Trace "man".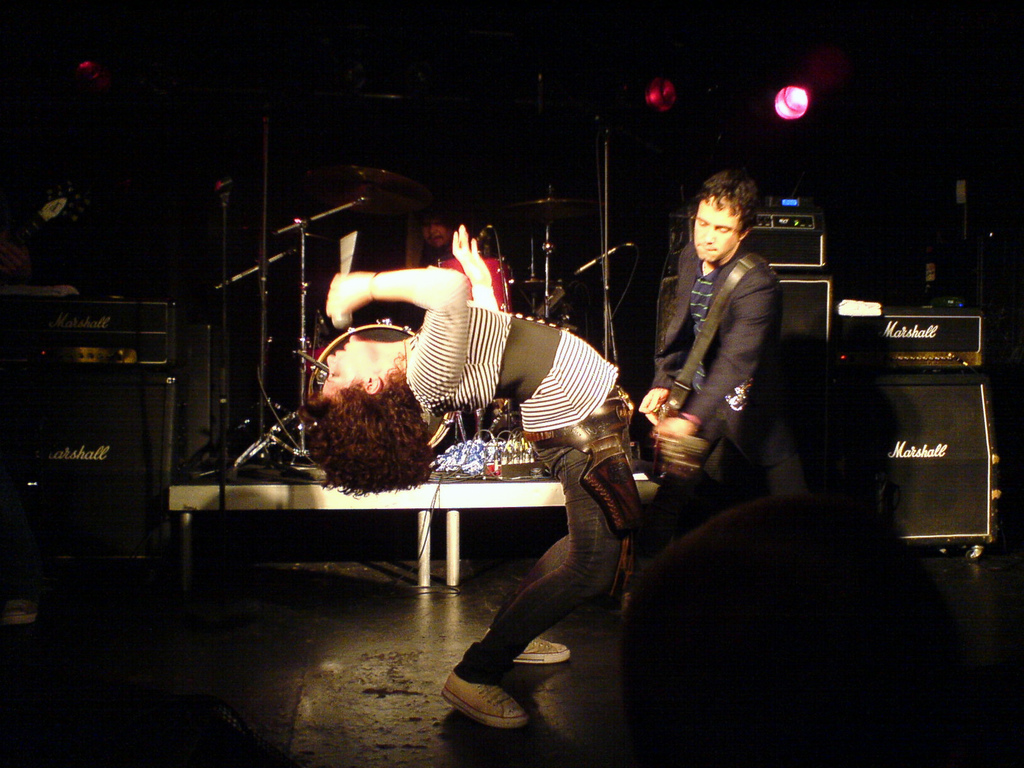
Traced to <bbox>637, 173, 808, 520</bbox>.
